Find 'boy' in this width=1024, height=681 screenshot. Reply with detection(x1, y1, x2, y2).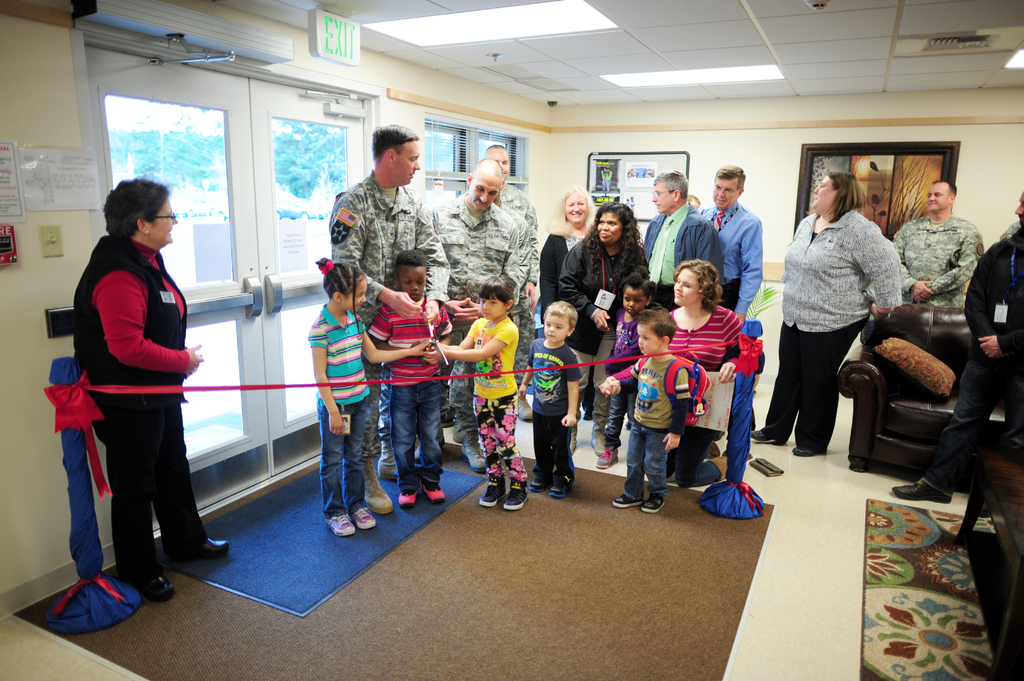
detection(517, 302, 580, 499).
